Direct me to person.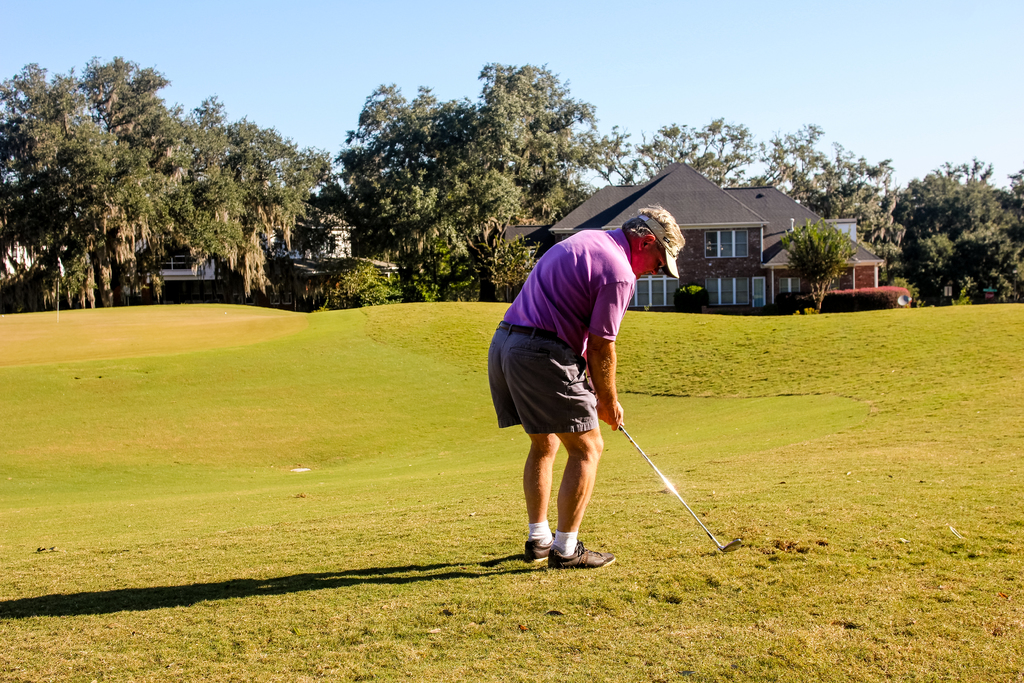
Direction: [x1=483, y1=202, x2=685, y2=569].
